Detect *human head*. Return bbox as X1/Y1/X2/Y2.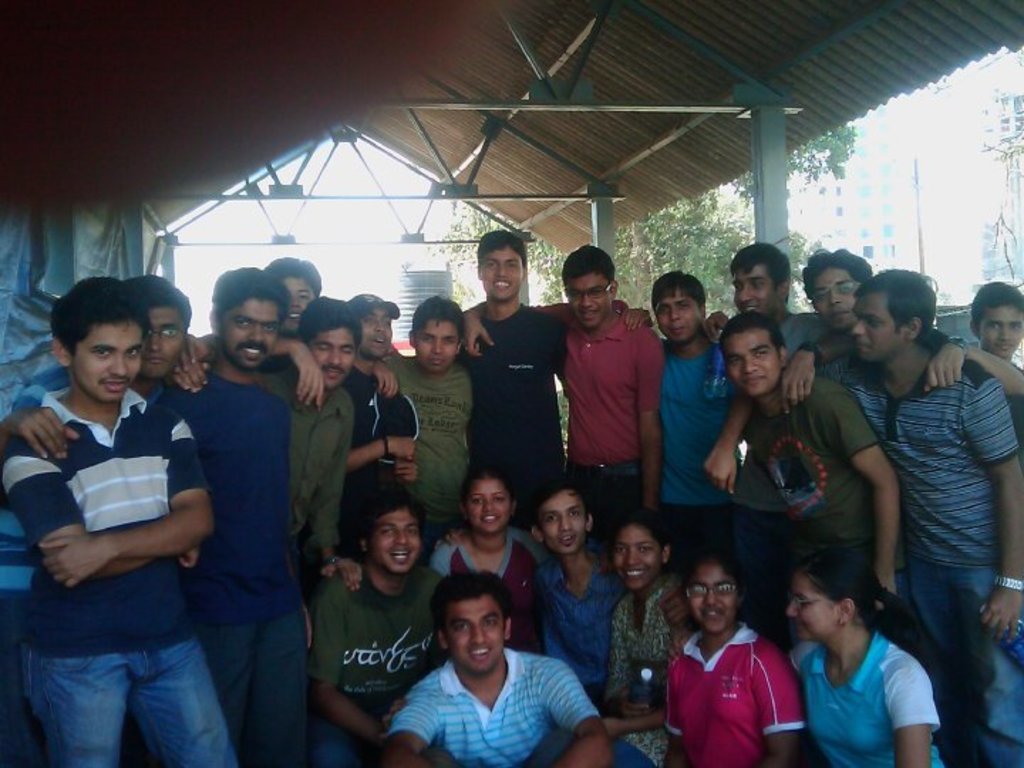
432/567/513/676.
